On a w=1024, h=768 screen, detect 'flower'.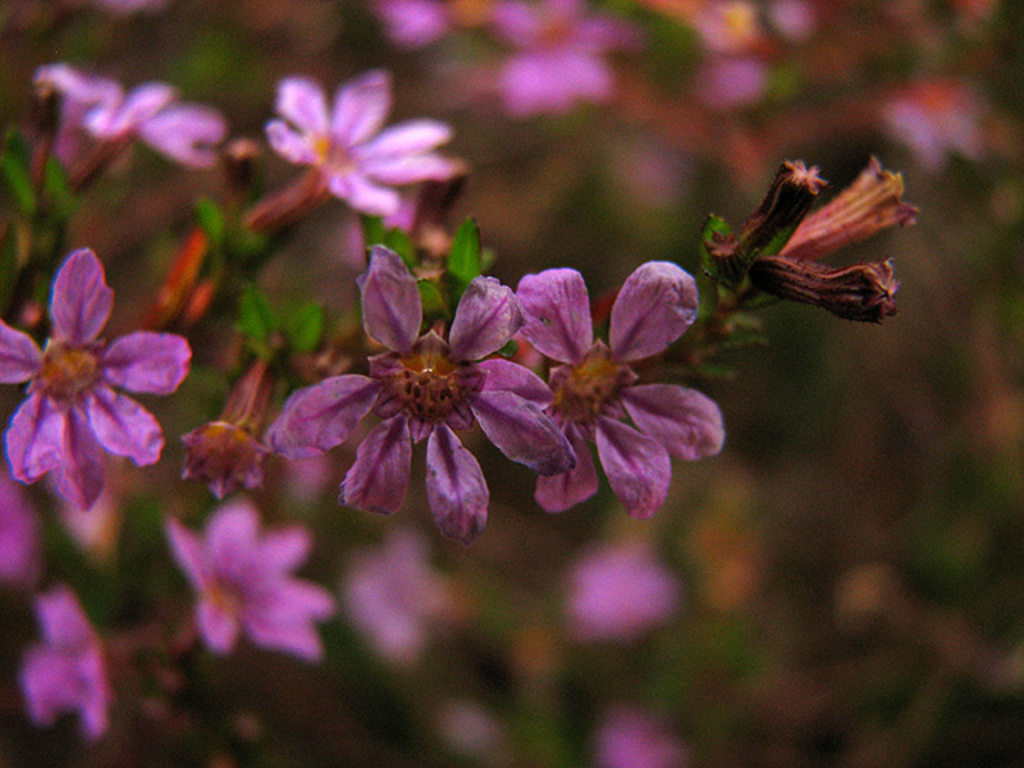
646 0 811 107.
